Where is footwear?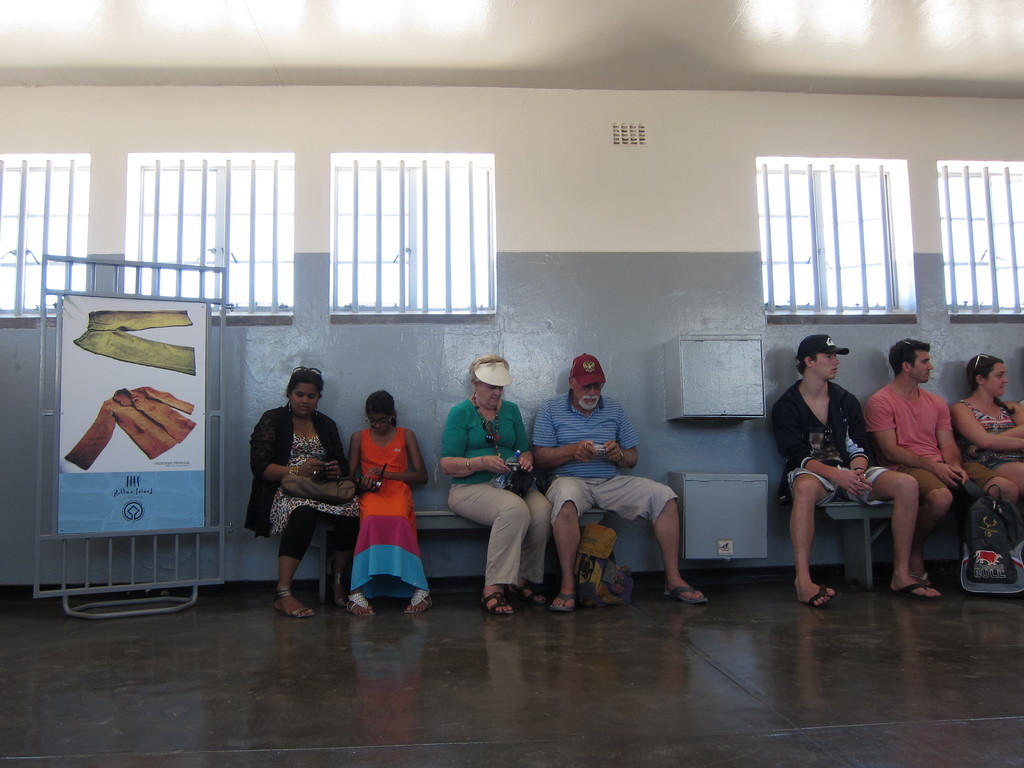
bbox(662, 582, 710, 603).
